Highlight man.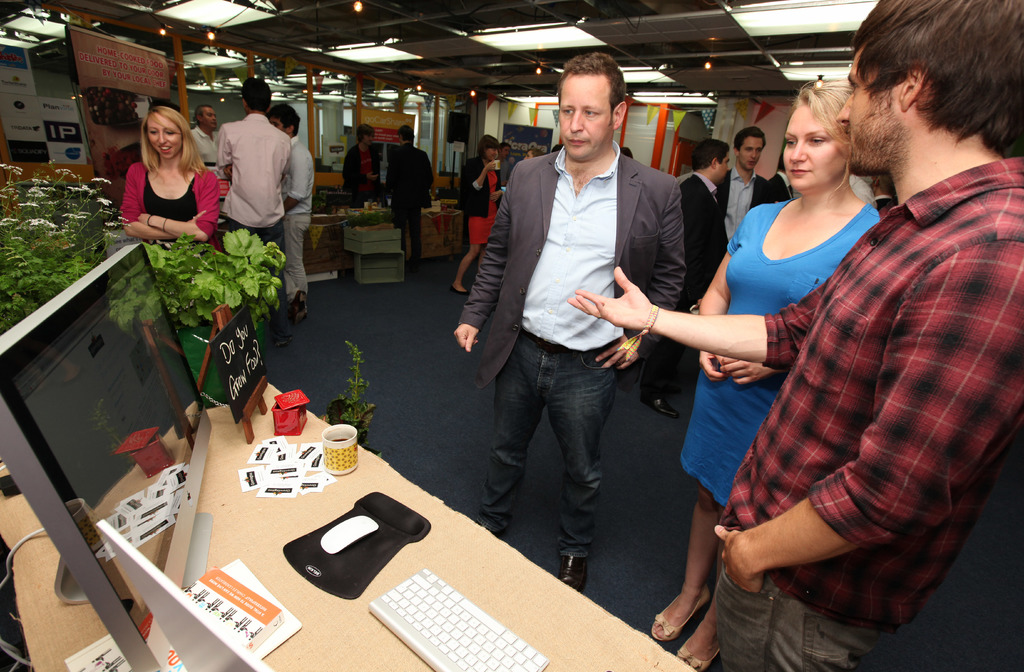
Highlighted region: (x1=715, y1=128, x2=771, y2=237).
